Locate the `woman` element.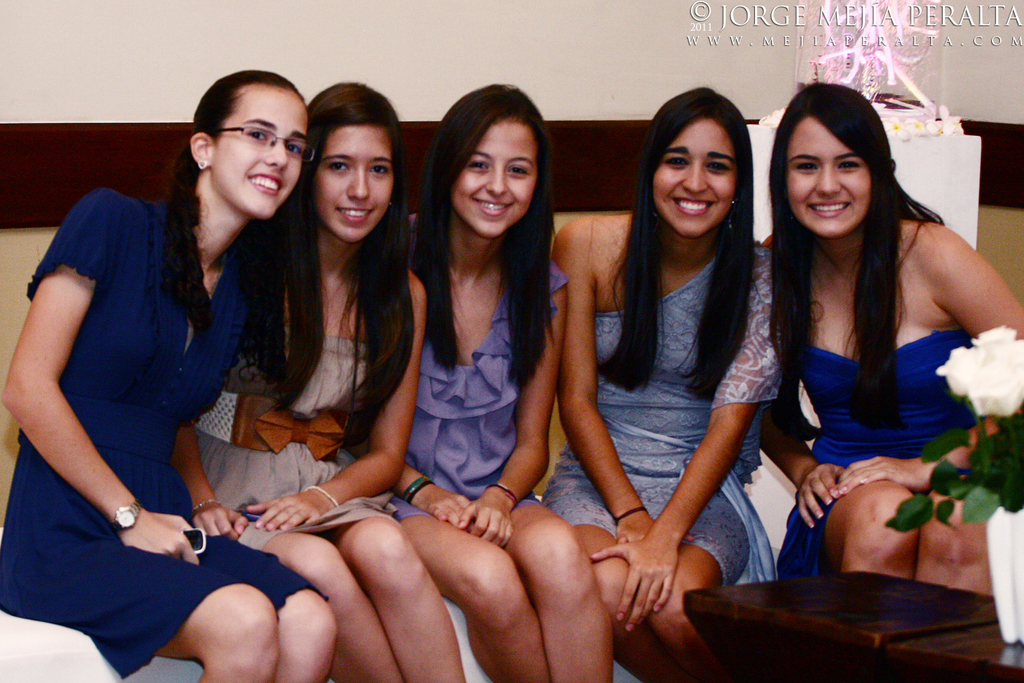
Element bbox: [177, 83, 464, 682].
